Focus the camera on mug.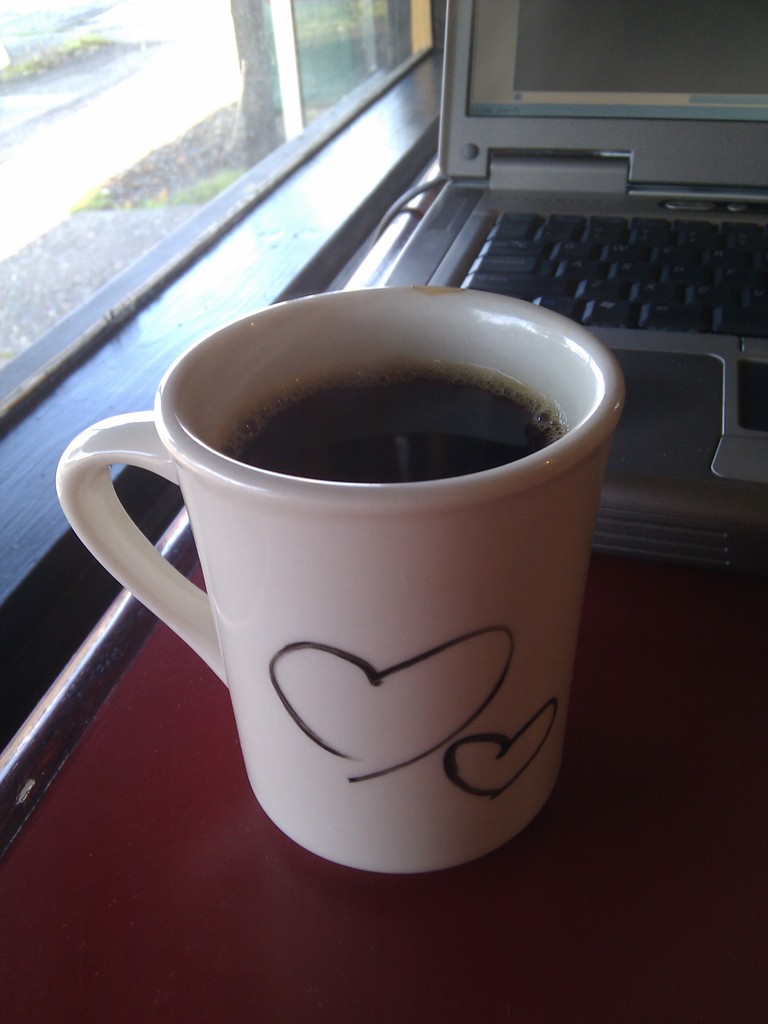
Focus region: rect(51, 287, 632, 875).
